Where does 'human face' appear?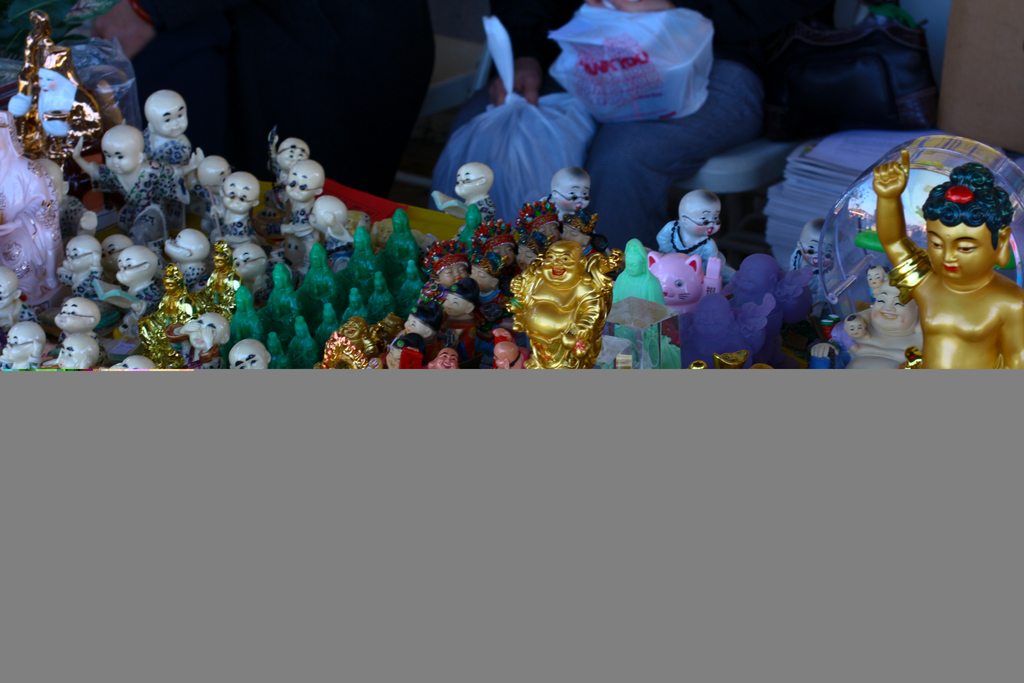
Appears at x1=1, y1=326, x2=31, y2=365.
